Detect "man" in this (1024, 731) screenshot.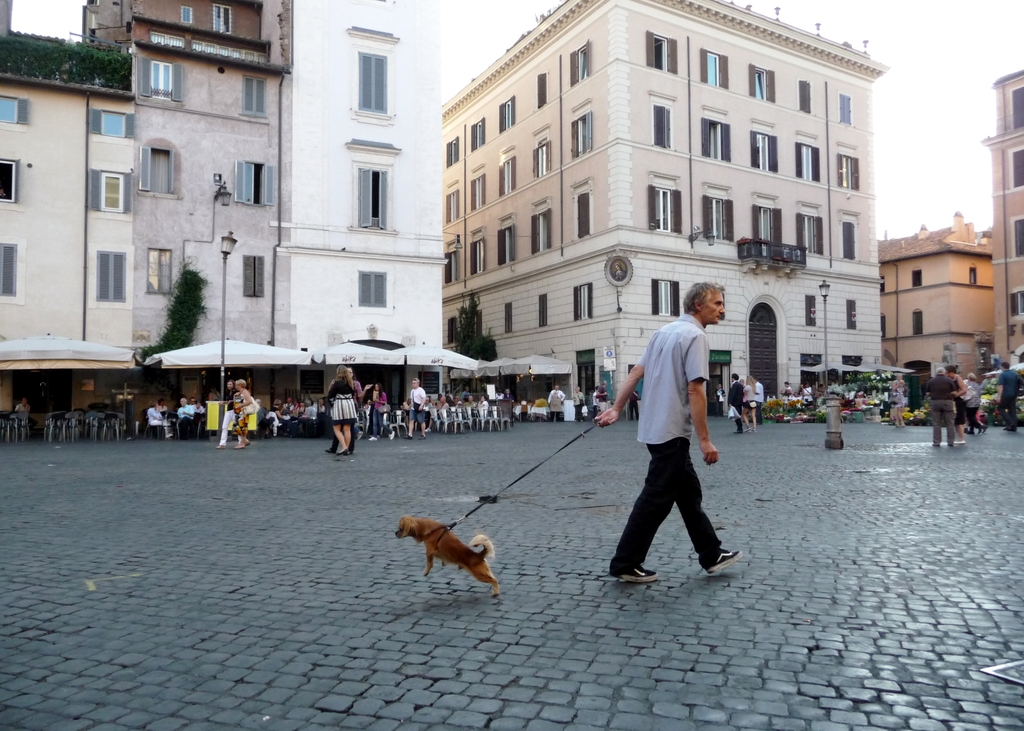
Detection: bbox=[546, 383, 567, 422].
